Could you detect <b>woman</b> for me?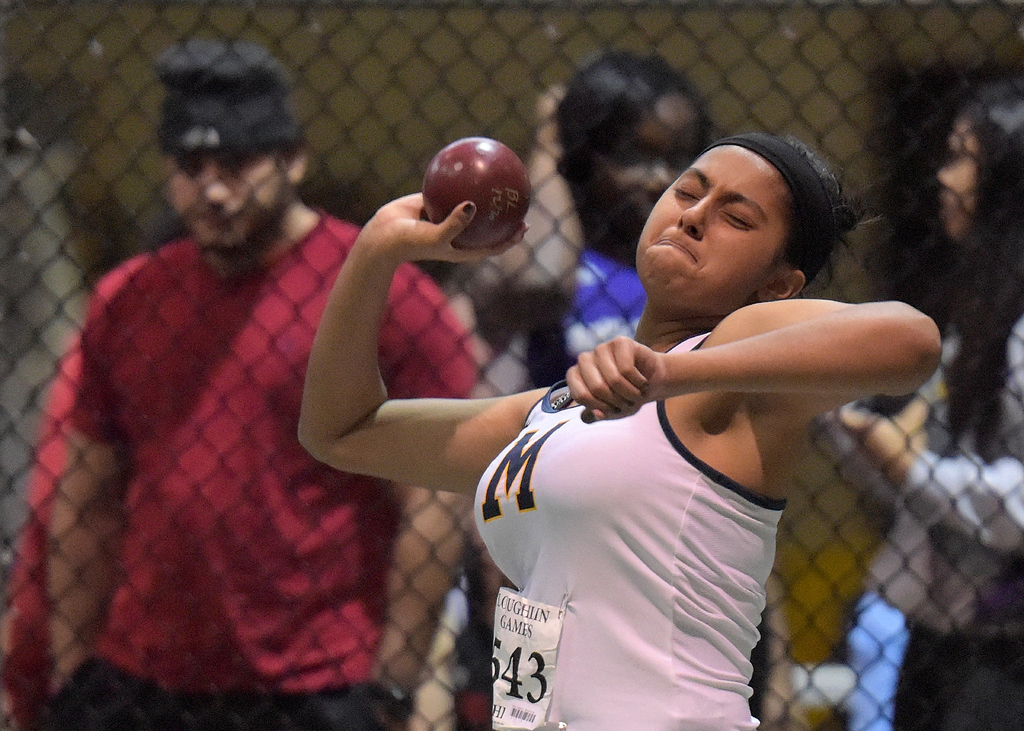
Detection result: (left=290, top=131, right=944, bottom=730).
